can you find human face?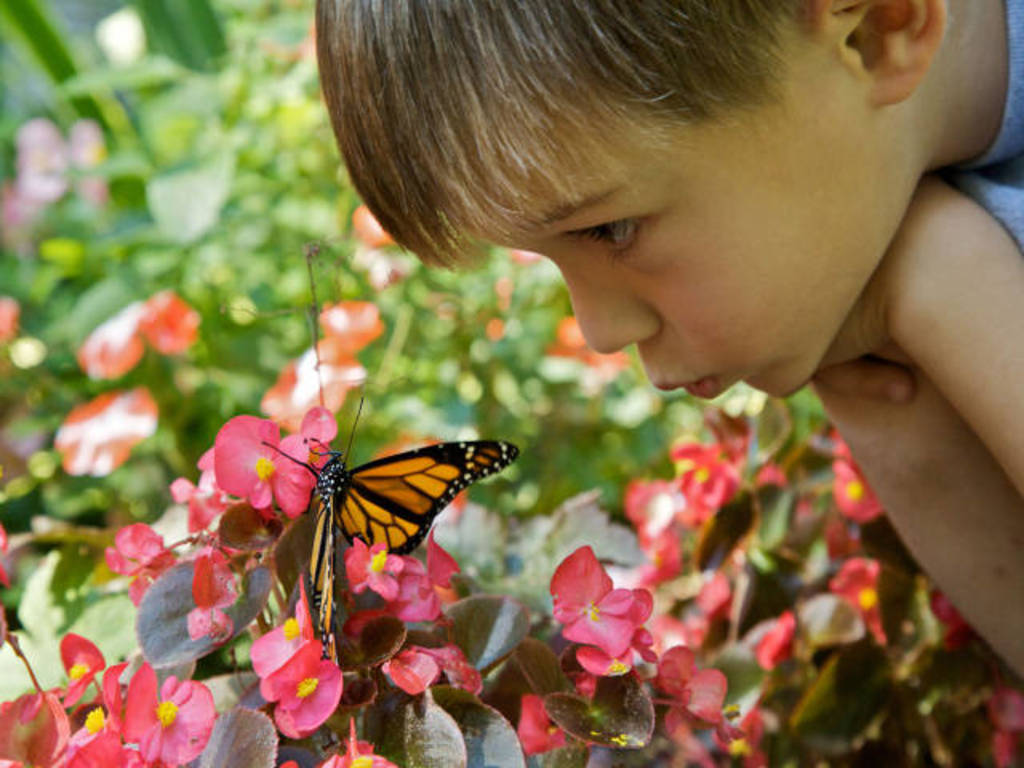
Yes, bounding box: (left=472, top=8, right=914, bottom=405).
